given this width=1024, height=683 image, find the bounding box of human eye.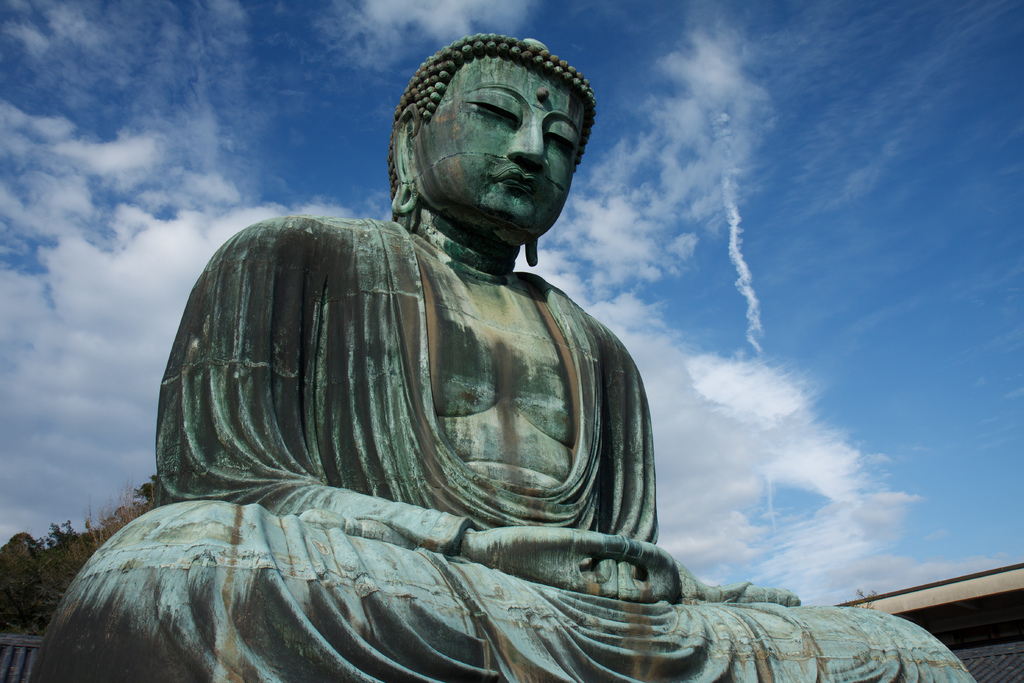
x1=461 y1=89 x2=520 y2=130.
